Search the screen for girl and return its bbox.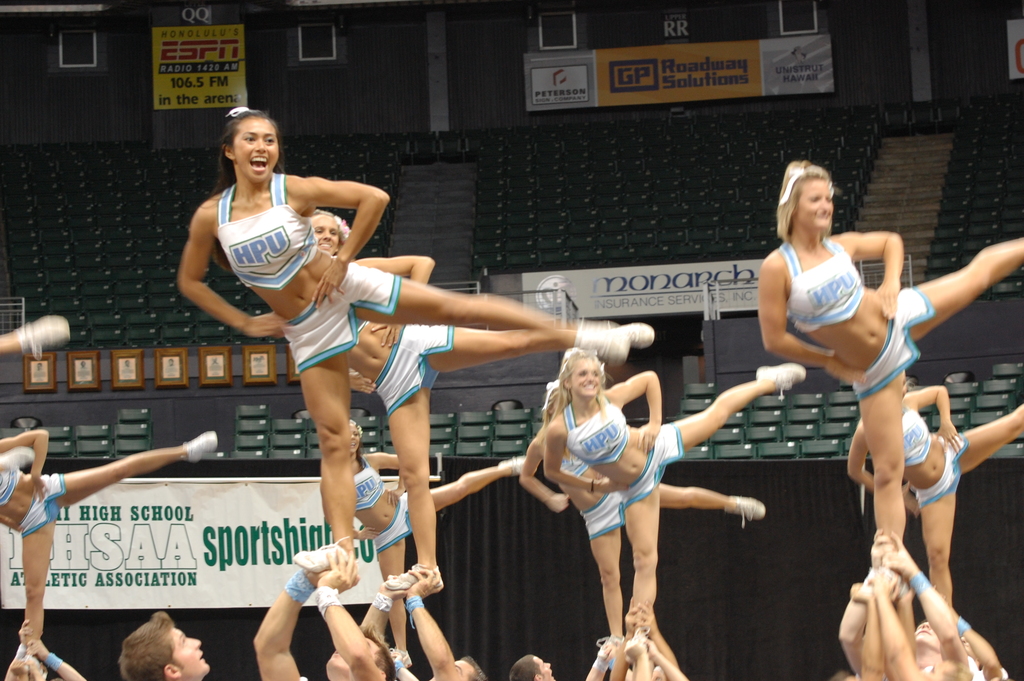
Found: Rect(847, 385, 1023, 618).
